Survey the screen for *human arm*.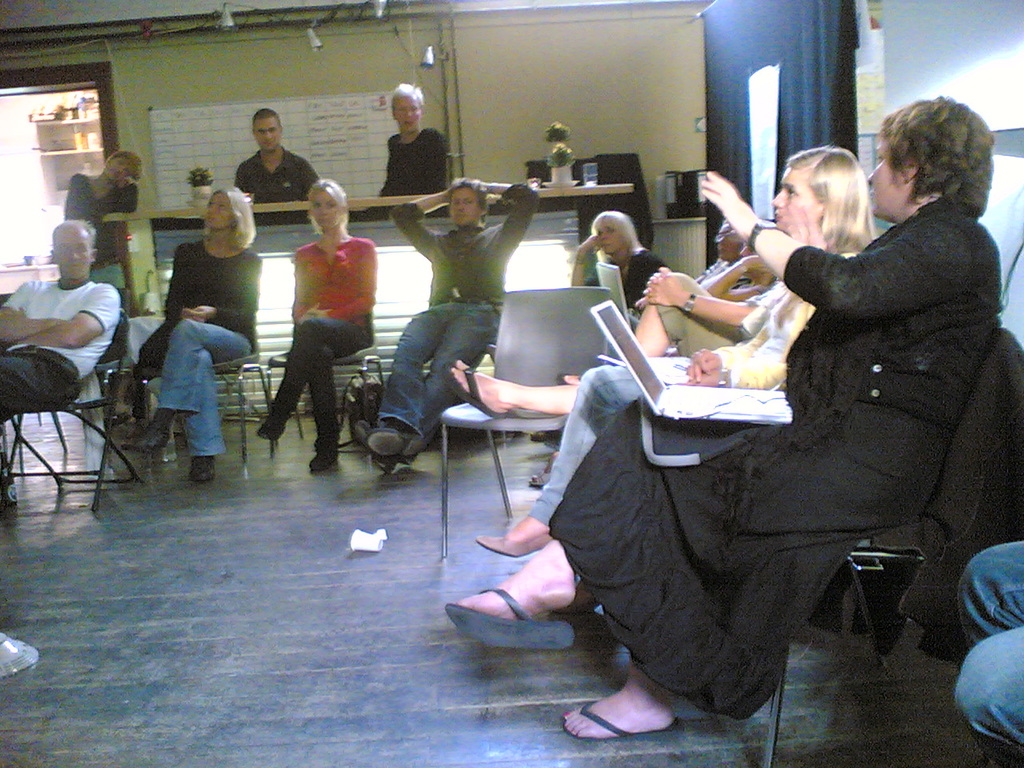
Survey found: 0,274,64,348.
